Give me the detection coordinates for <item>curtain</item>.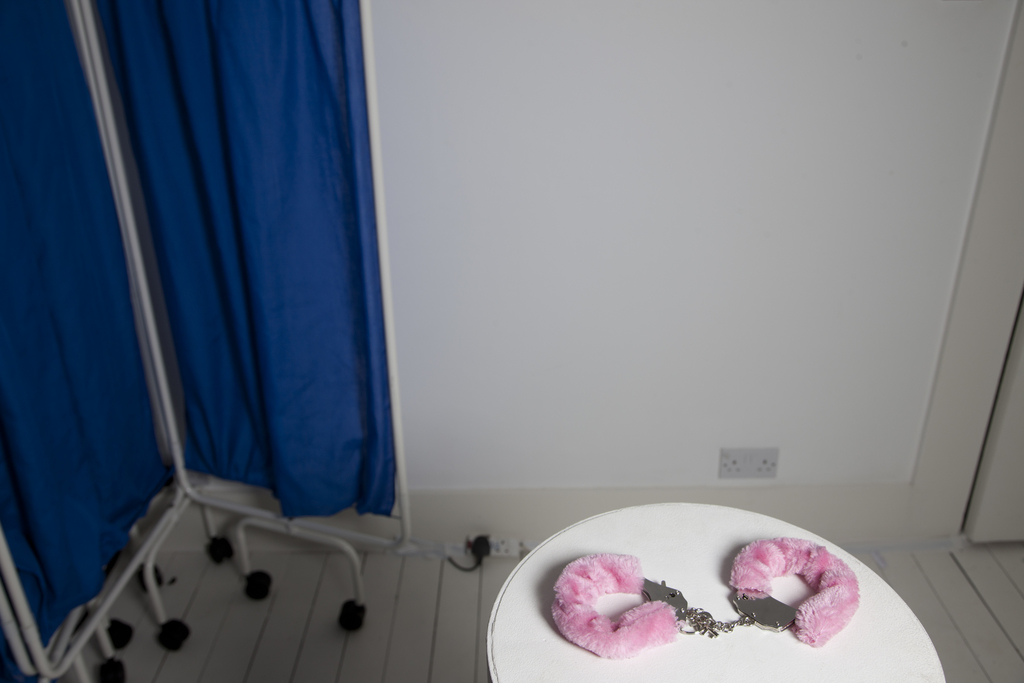
l=93, t=0, r=396, b=524.
